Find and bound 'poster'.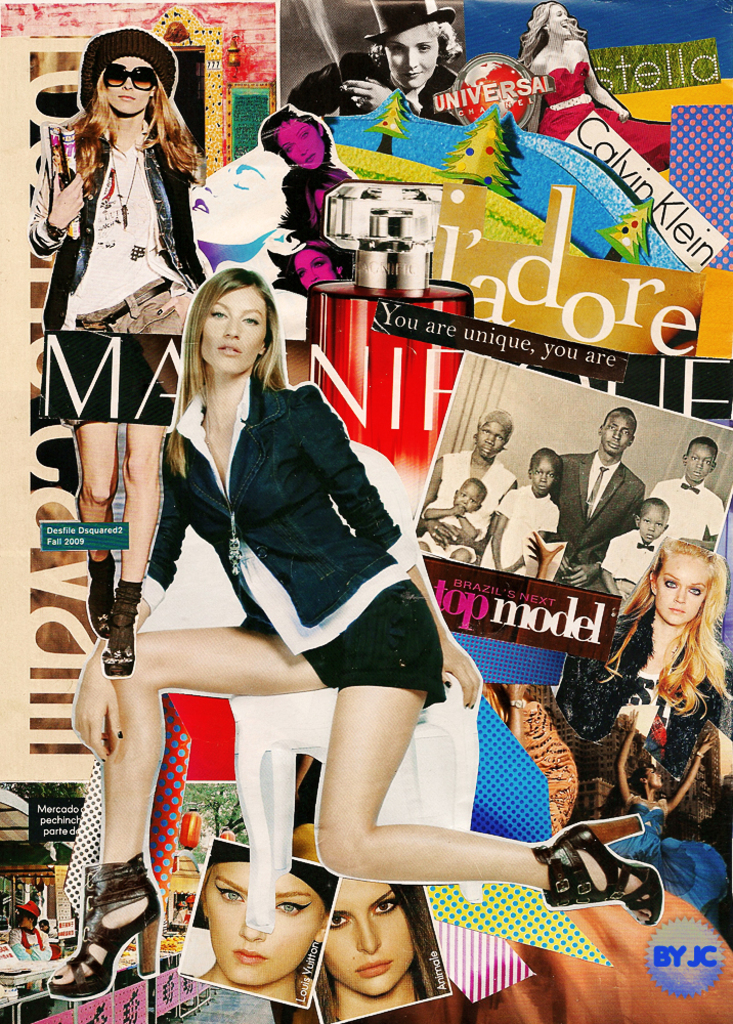
Bound: locate(0, 0, 732, 1023).
